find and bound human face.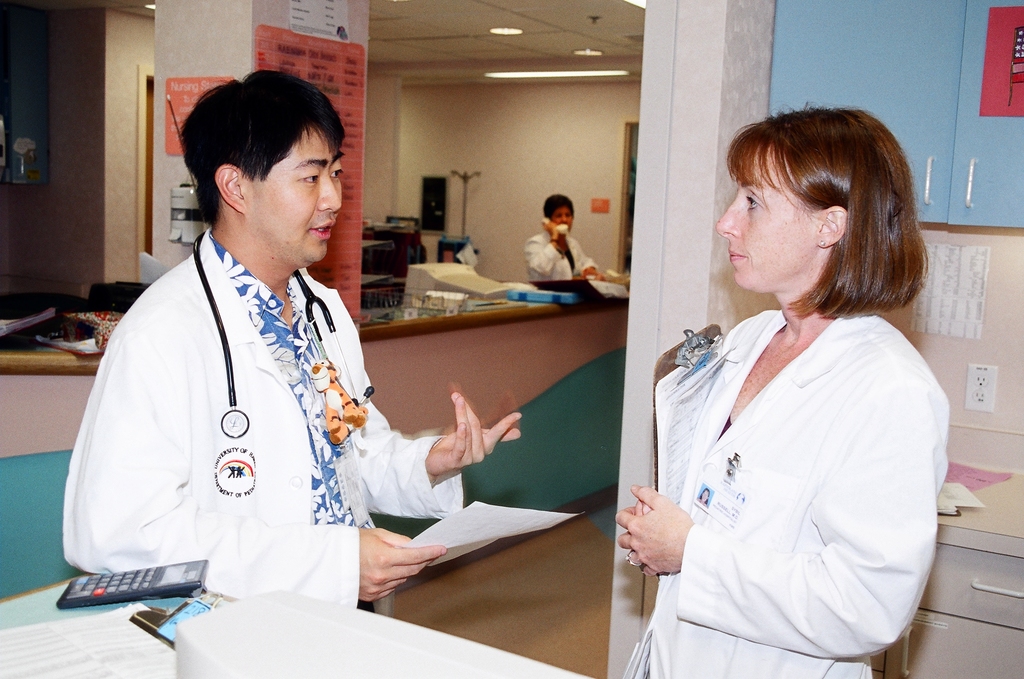
Bound: 552, 202, 572, 226.
